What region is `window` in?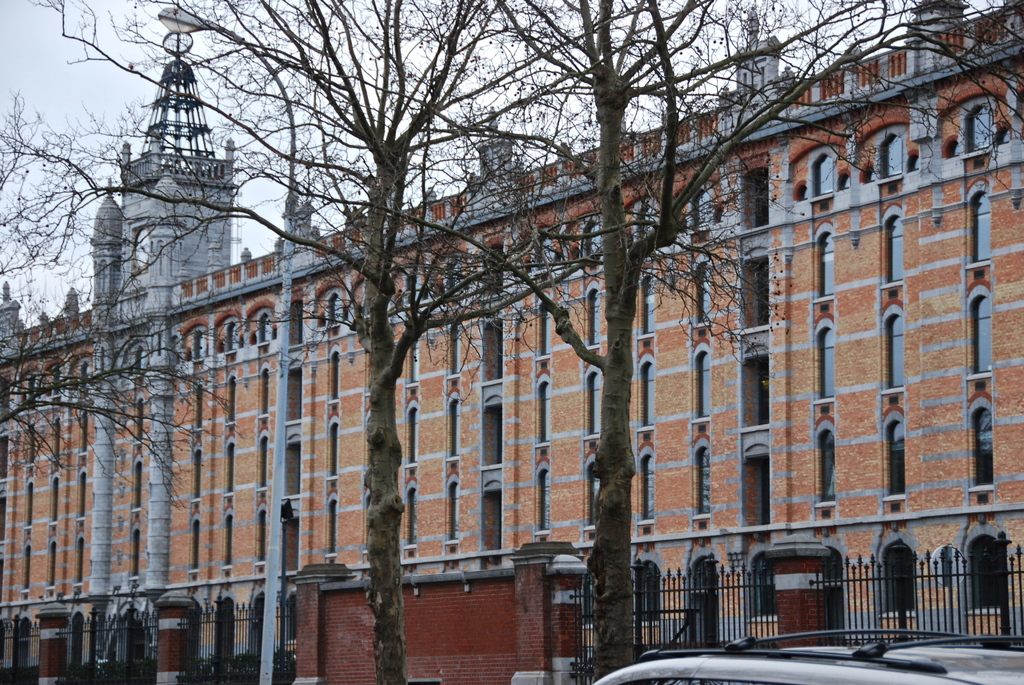
964,269,992,382.
